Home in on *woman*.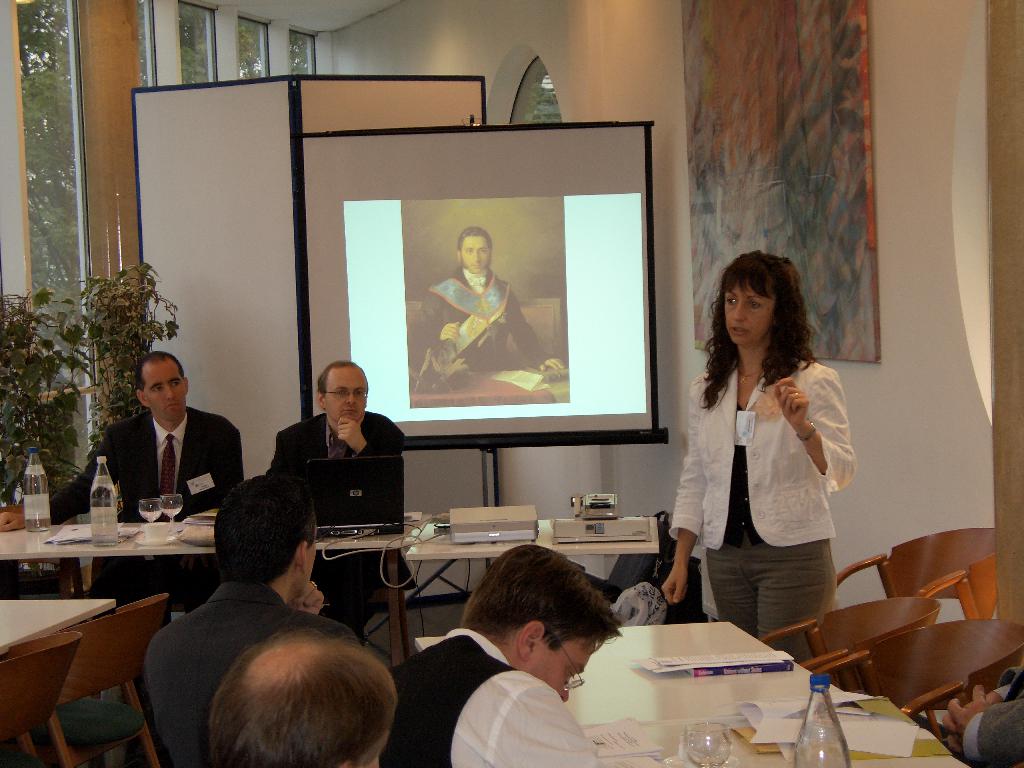
Homed in at box=[674, 252, 859, 646].
